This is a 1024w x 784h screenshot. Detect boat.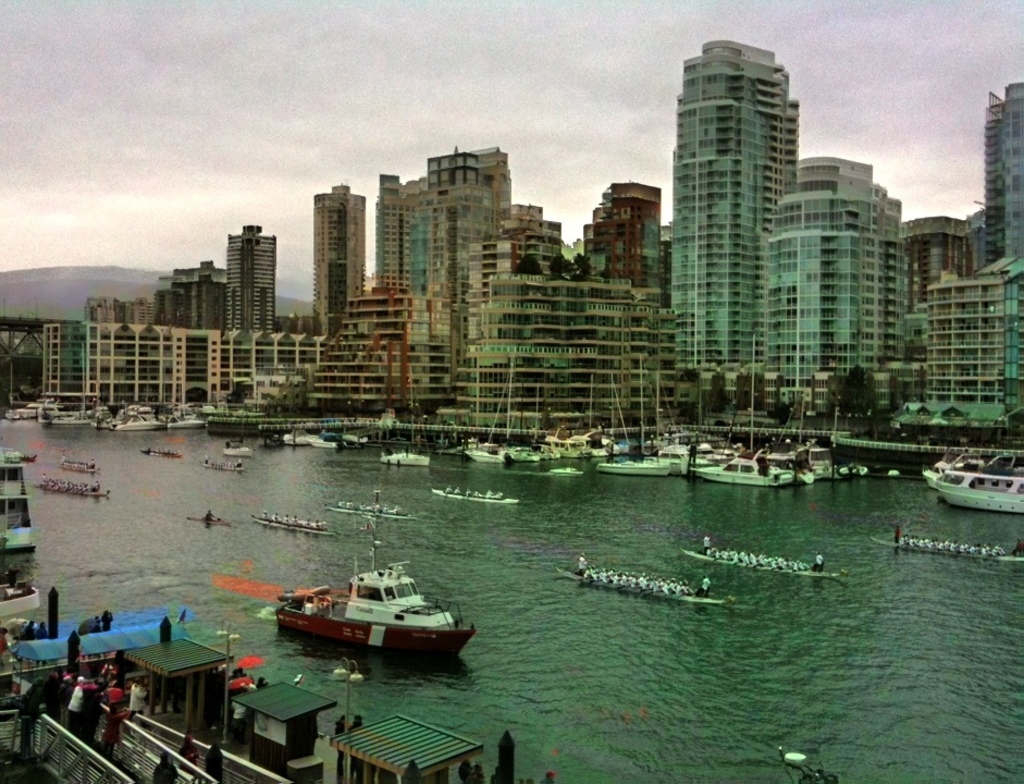
324/501/419/524.
